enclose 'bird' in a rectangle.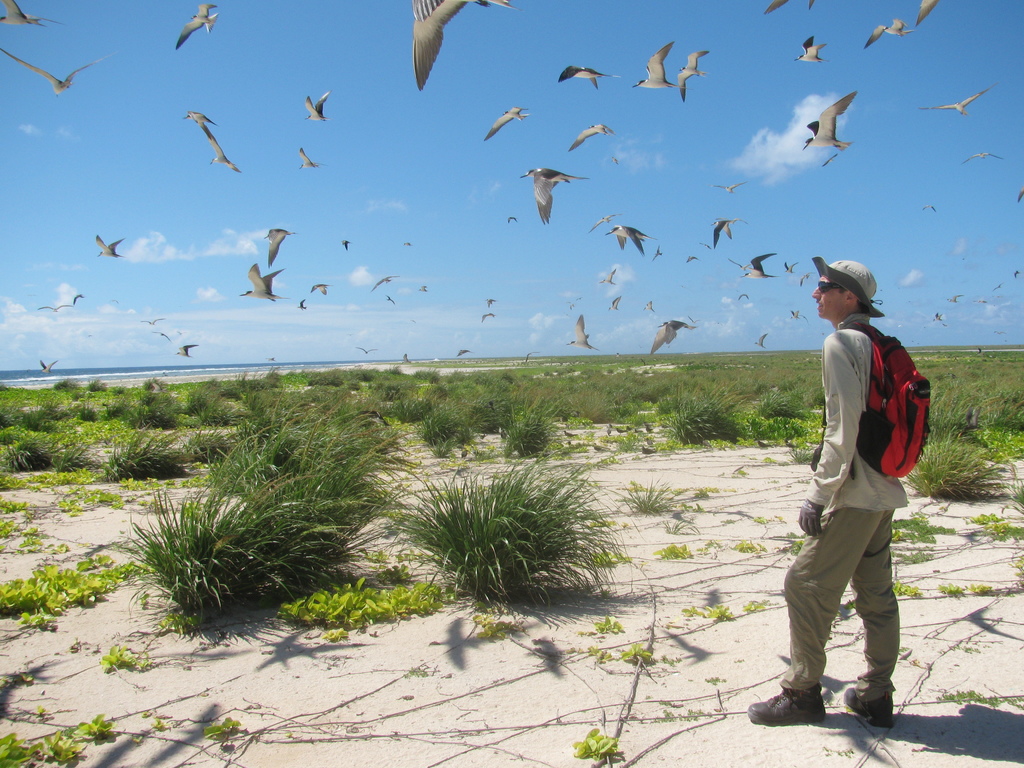
[240,259,291,305].
